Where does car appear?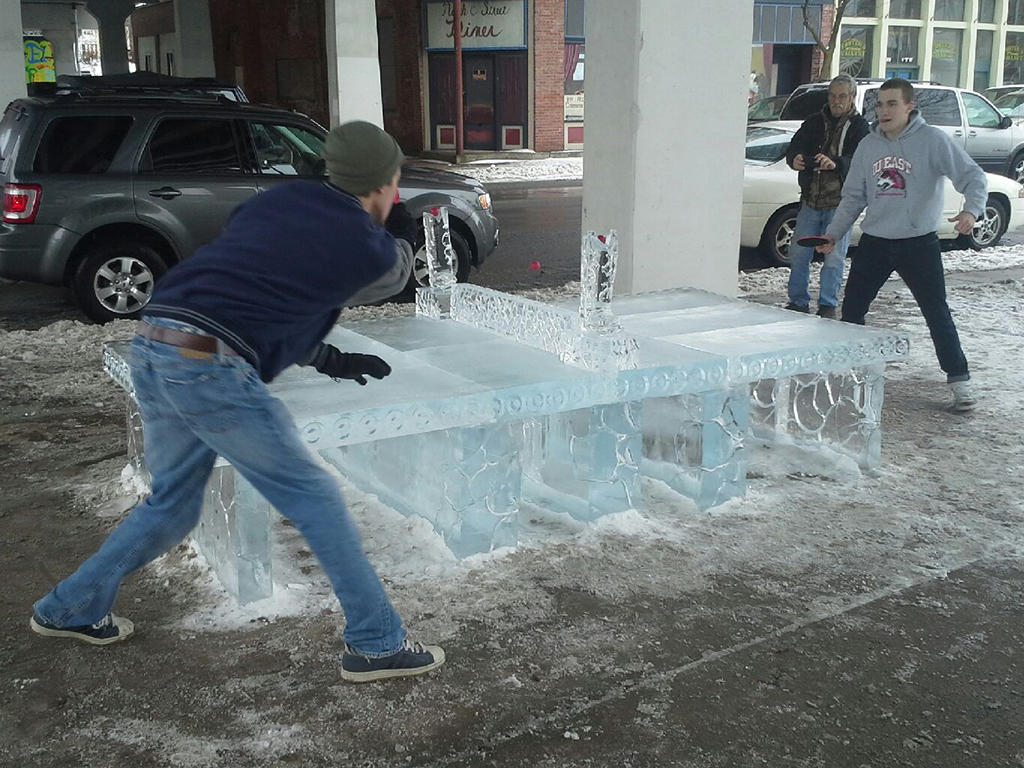
Appears at l=739, t=112, r=1023, b=272.
